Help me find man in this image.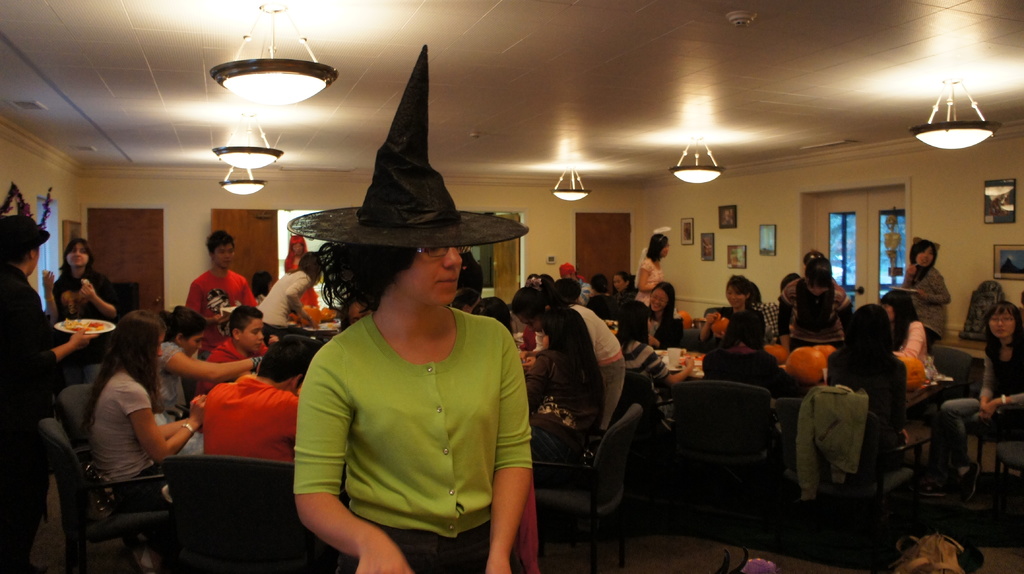
Found it: rect(291, 223, 532, 573).
